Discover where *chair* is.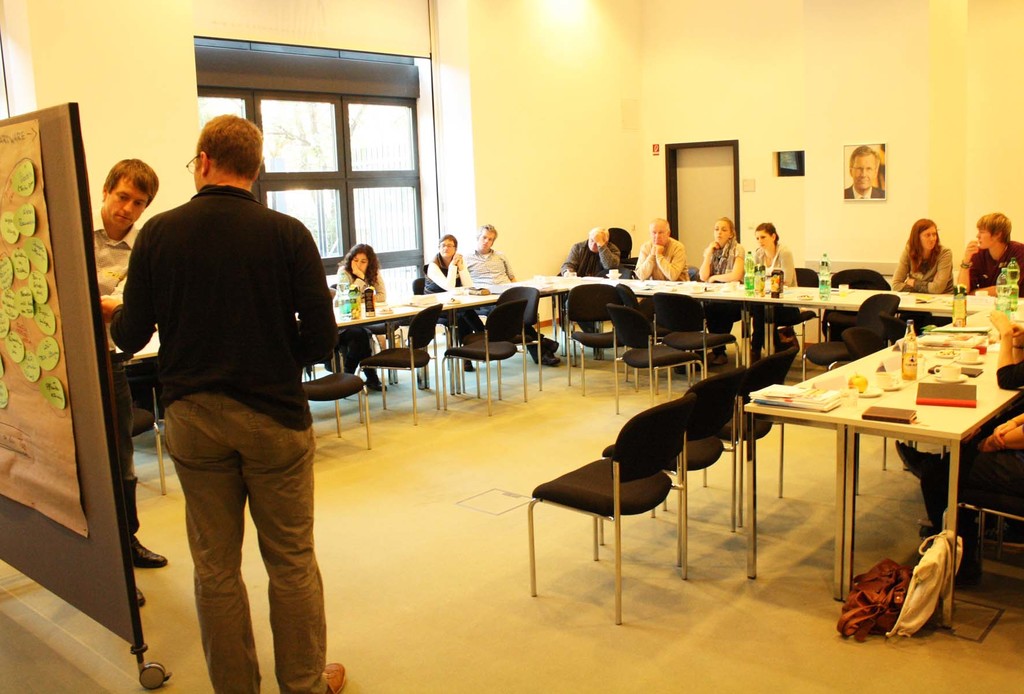
Discovered at (471,284,541,394).
